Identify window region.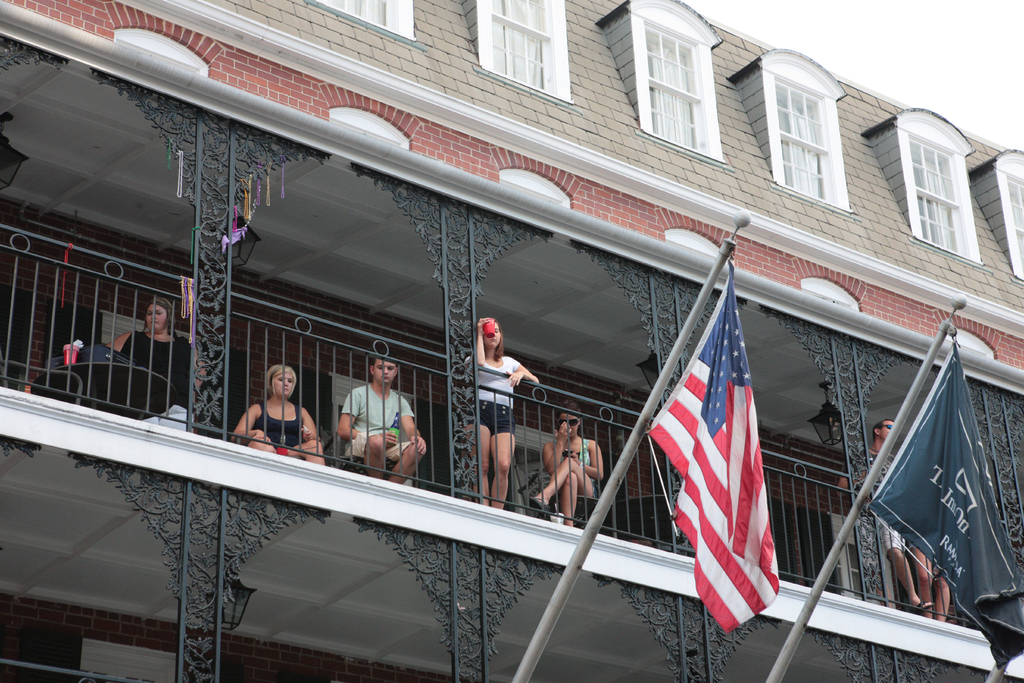
Region: bbox(517, 423, 557, 518).
